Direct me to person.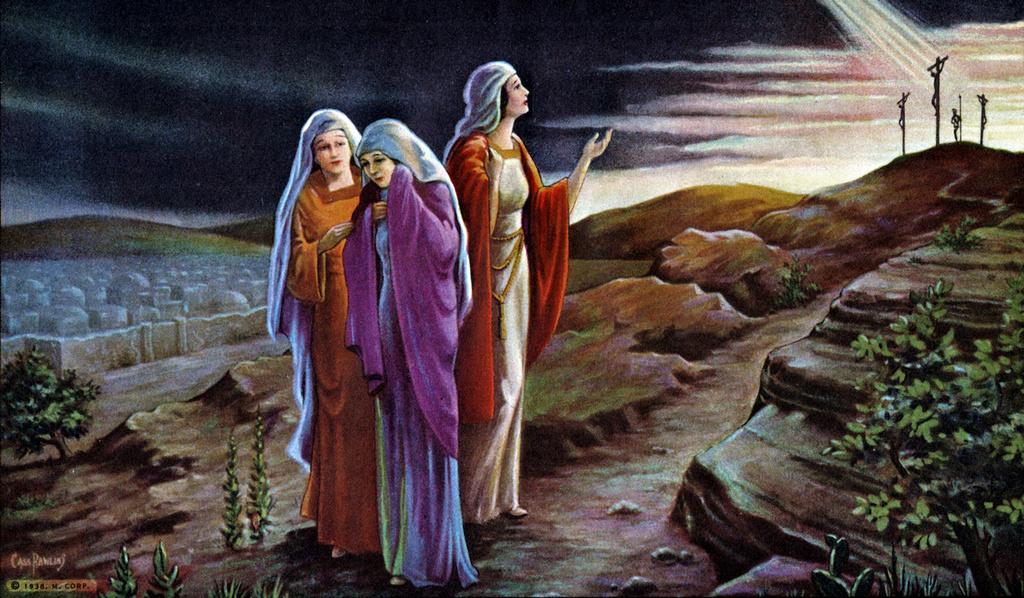
Direction: l=441, t=58, r=593, b=530.
